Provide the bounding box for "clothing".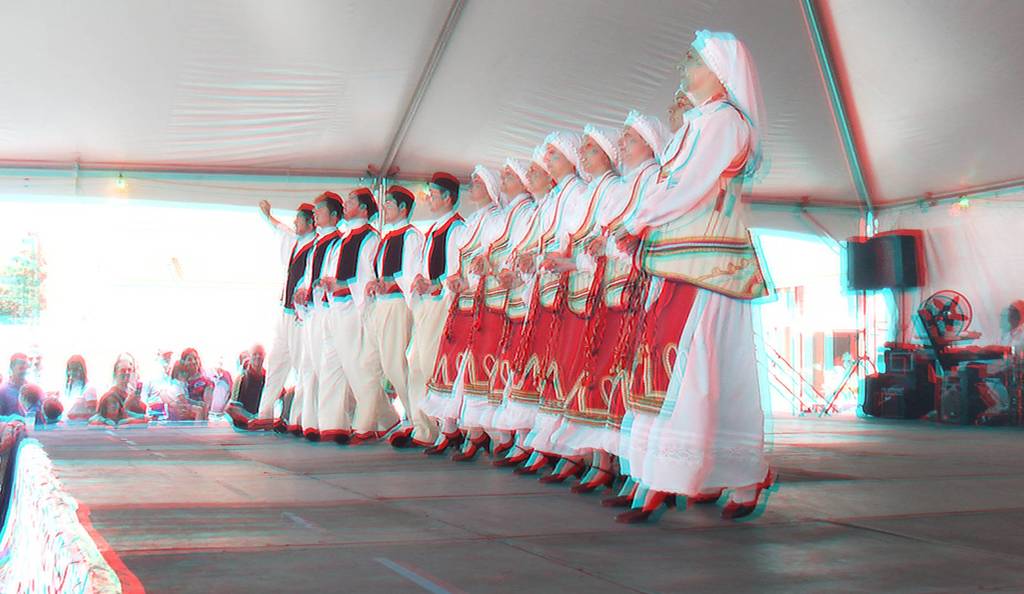
BBox(0, 377, 44, 410).
